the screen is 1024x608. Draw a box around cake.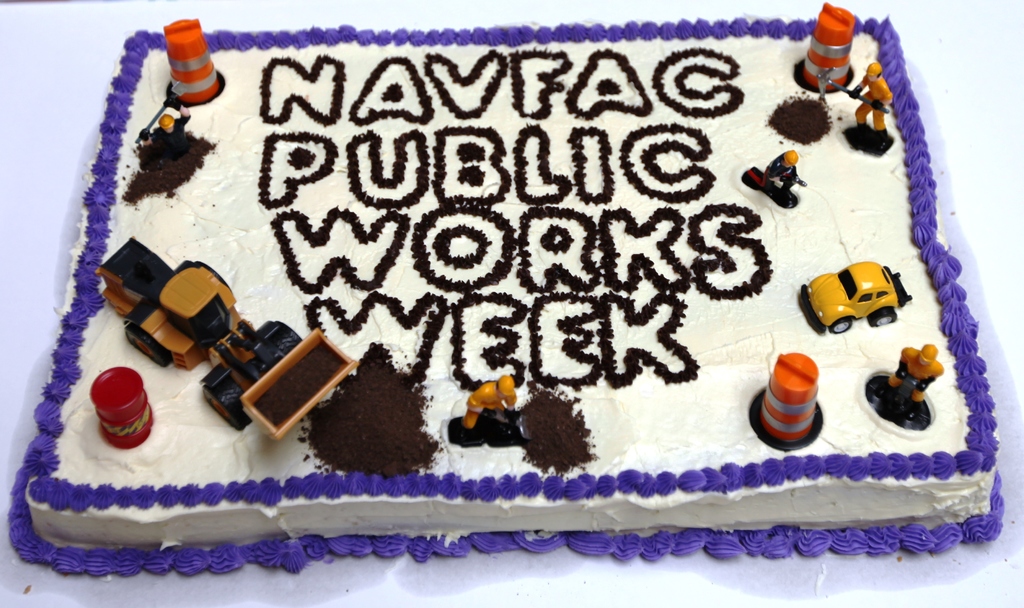
crop(10, 0, 997, 577).
